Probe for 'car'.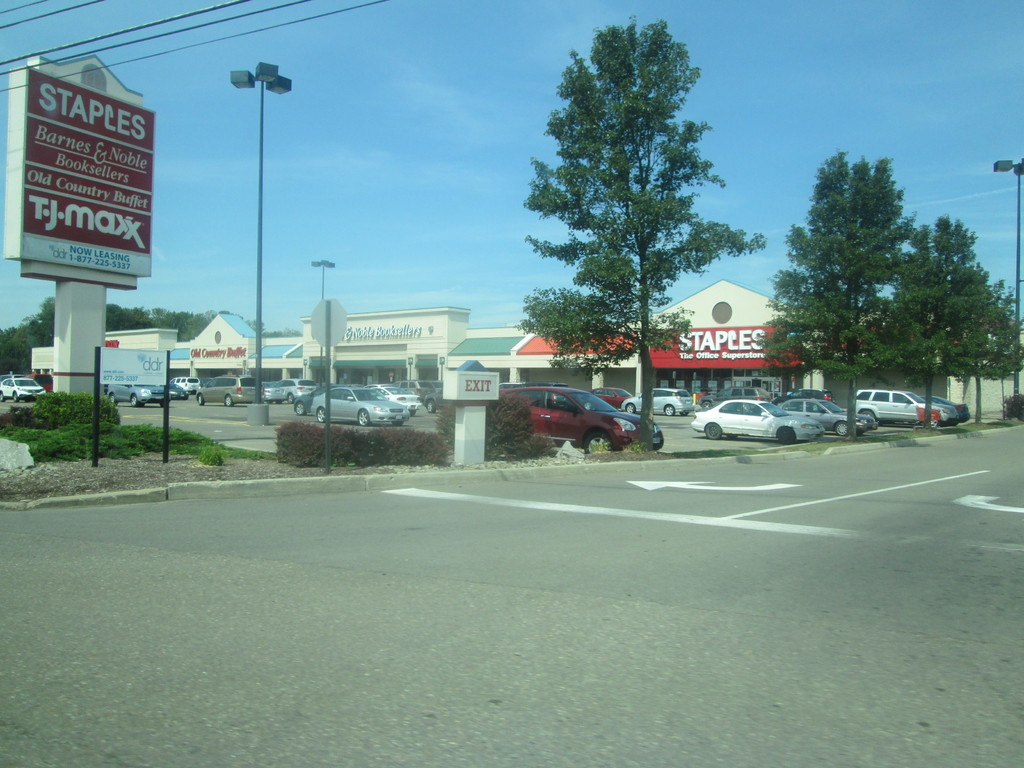
Probe result: select_region(170, 382, 185, 399).
